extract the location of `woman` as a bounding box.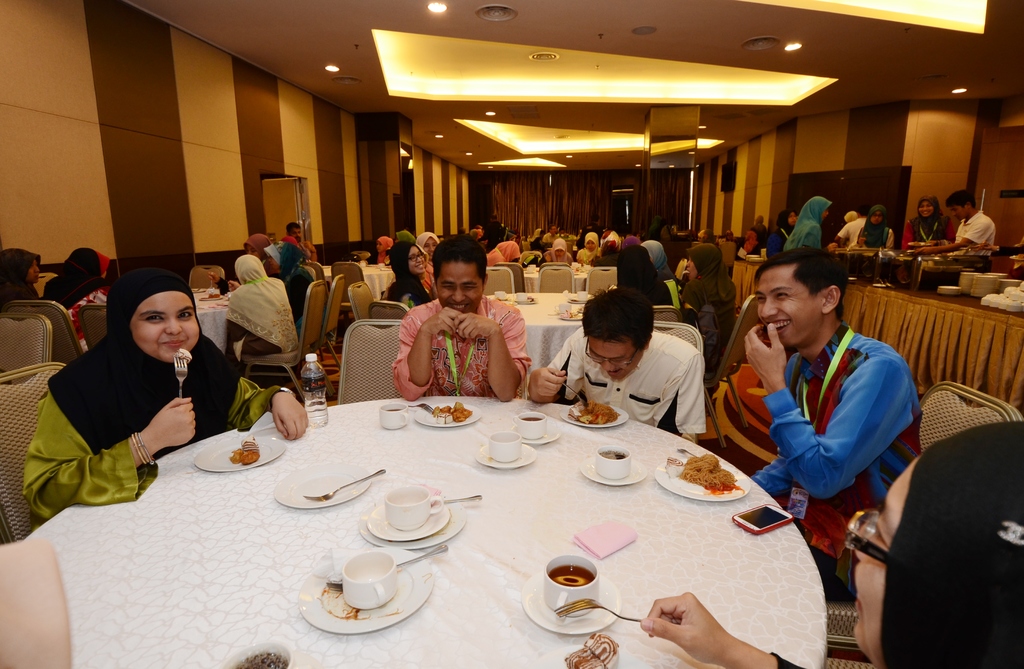
x1=679, y1=236, x2=735, y2=342.
